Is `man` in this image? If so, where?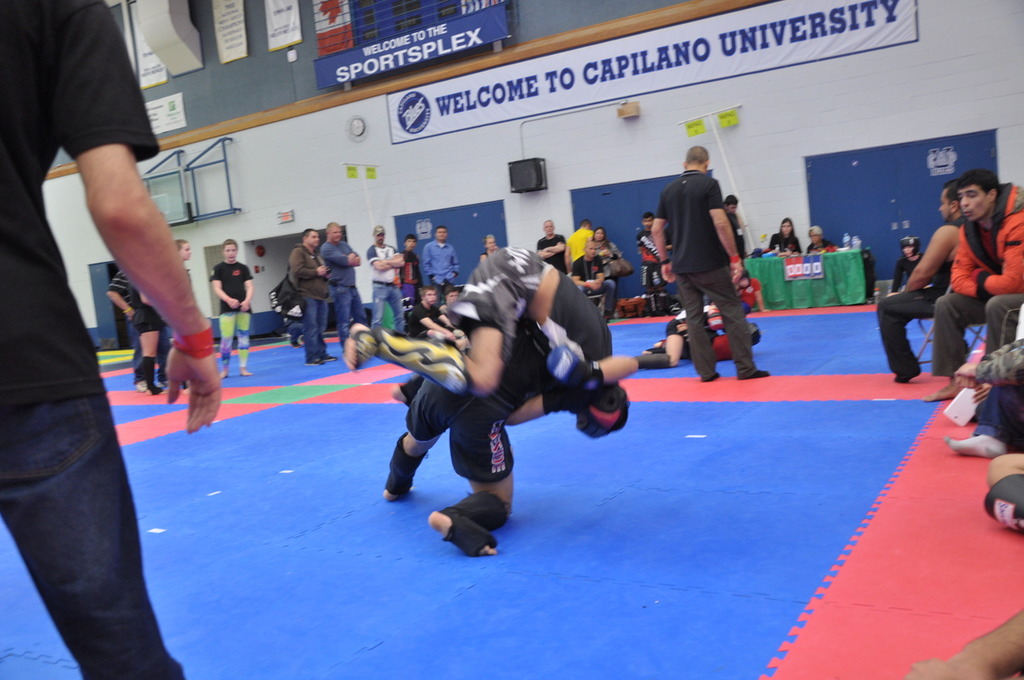
Yes, at BBox(291, 228, 330, 376).
